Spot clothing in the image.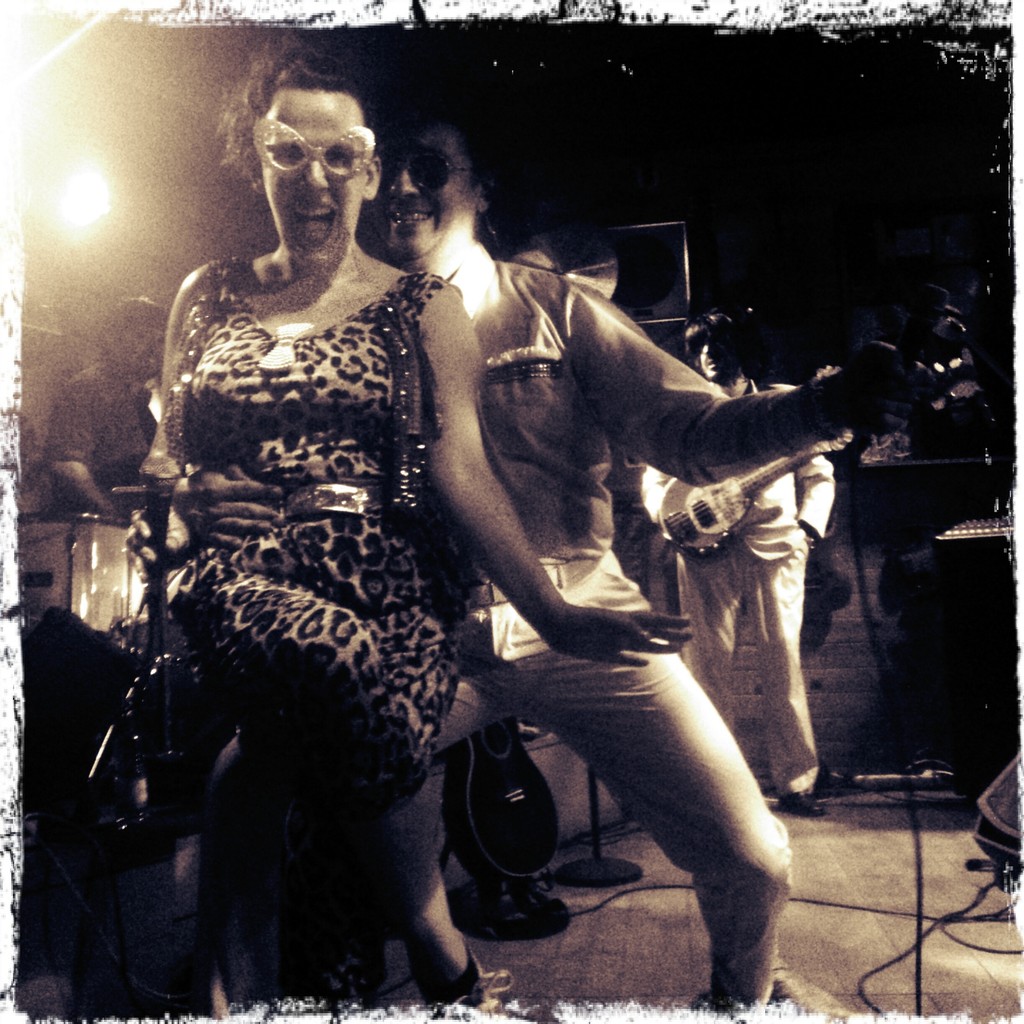
clothing found at Rect(161, 249, 461, 787).
